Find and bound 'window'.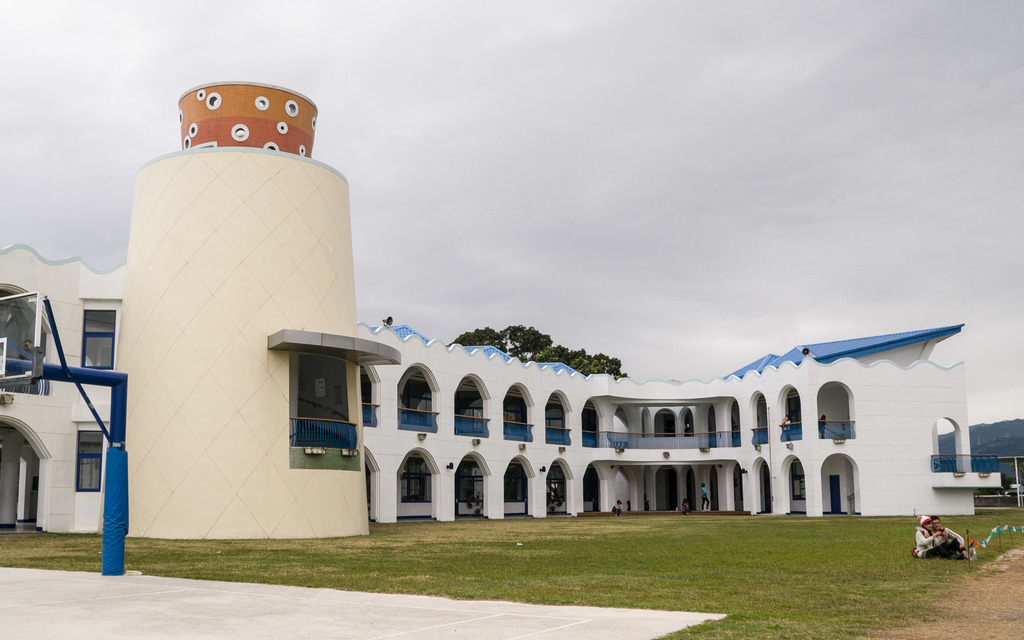
Bound: <region>403, 381, 435, 415</region>.
